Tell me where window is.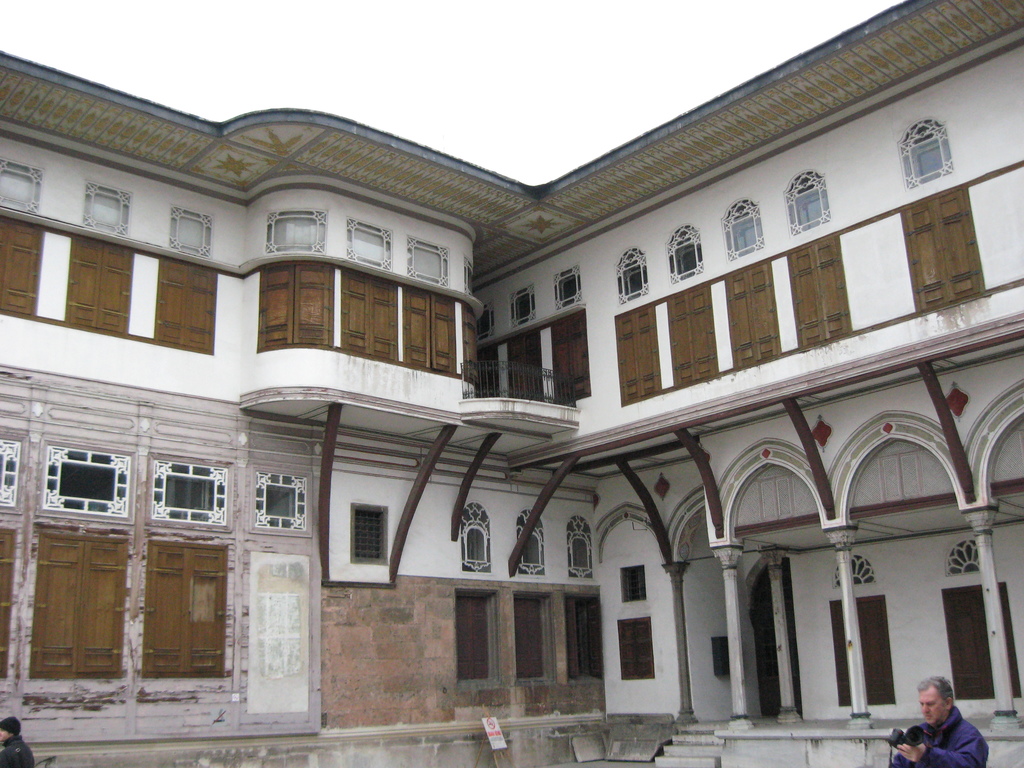
window is at 79/182/129/236.
